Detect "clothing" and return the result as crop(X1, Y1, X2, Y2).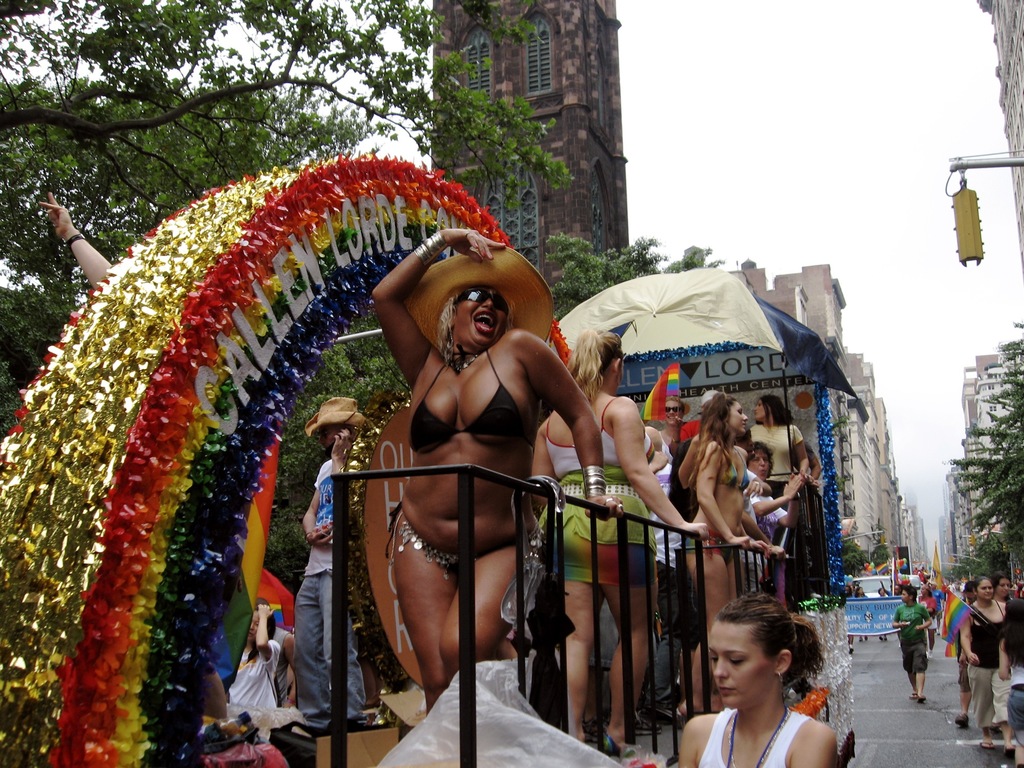
crop(698, 711, 815, 767).
